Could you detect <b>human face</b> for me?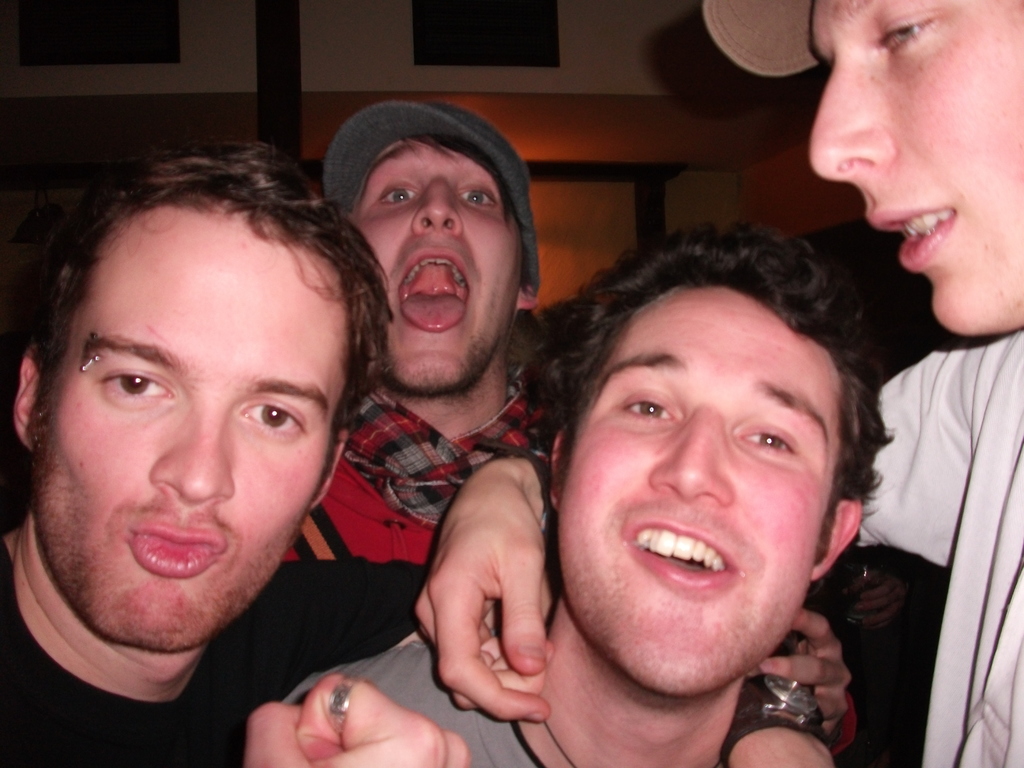
Detection result: select_region(346, 141, 526, 396).
